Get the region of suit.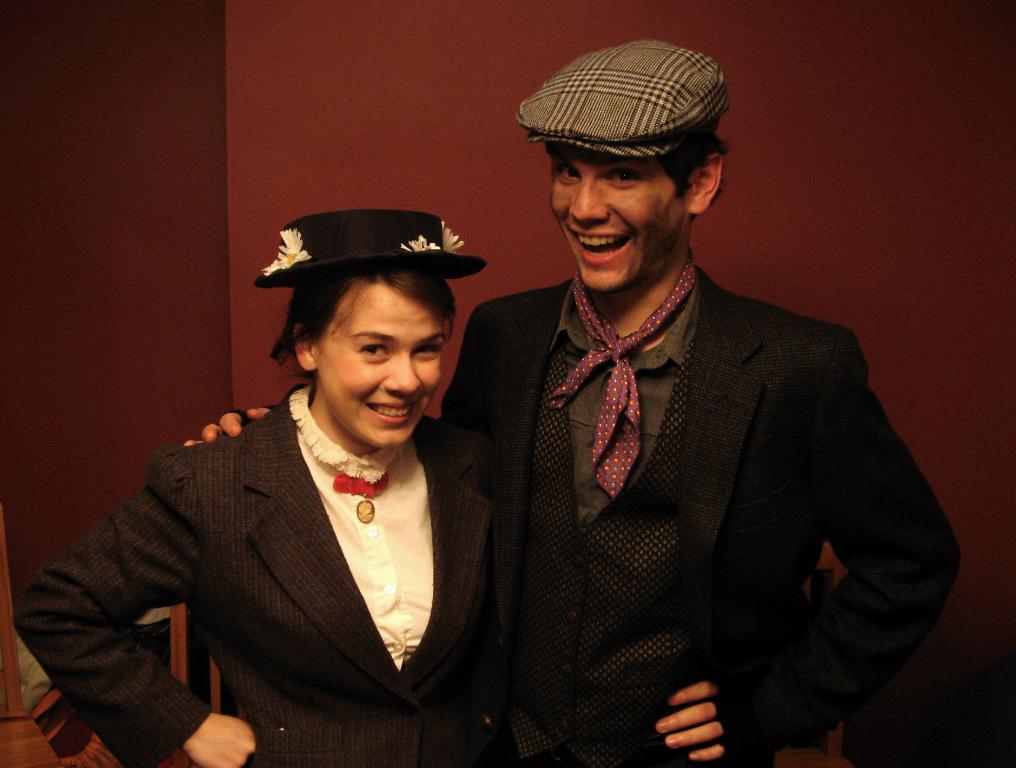
[left=431, top=274, right=962, bottom=767].
